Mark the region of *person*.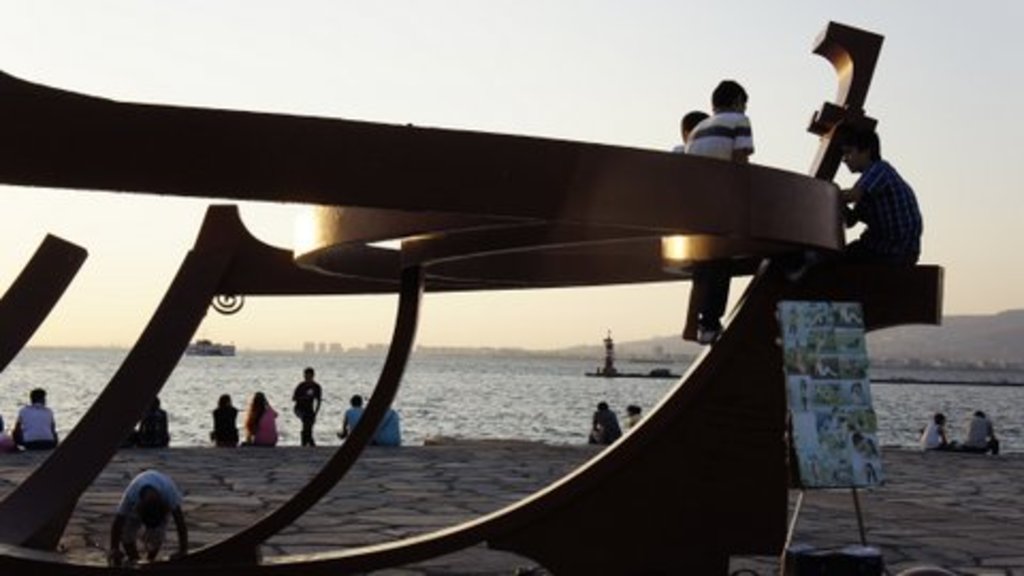
Region: [left=585, top=399, right=629, bottom=439].
